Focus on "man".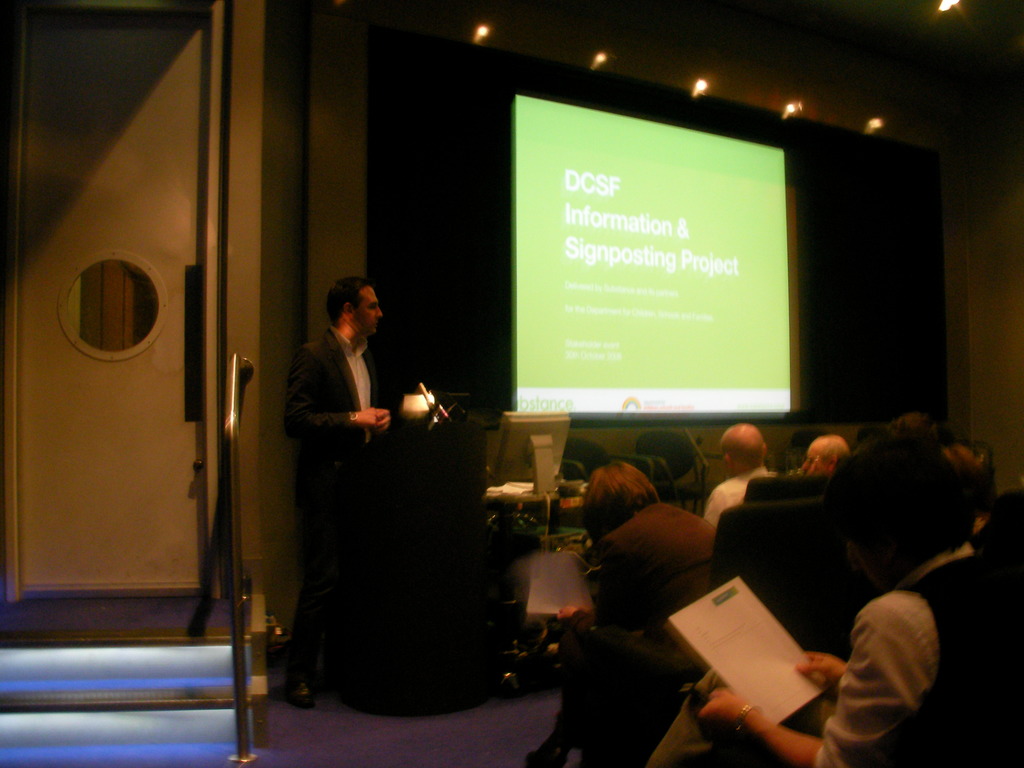
Focused at (694,423,781,527).
